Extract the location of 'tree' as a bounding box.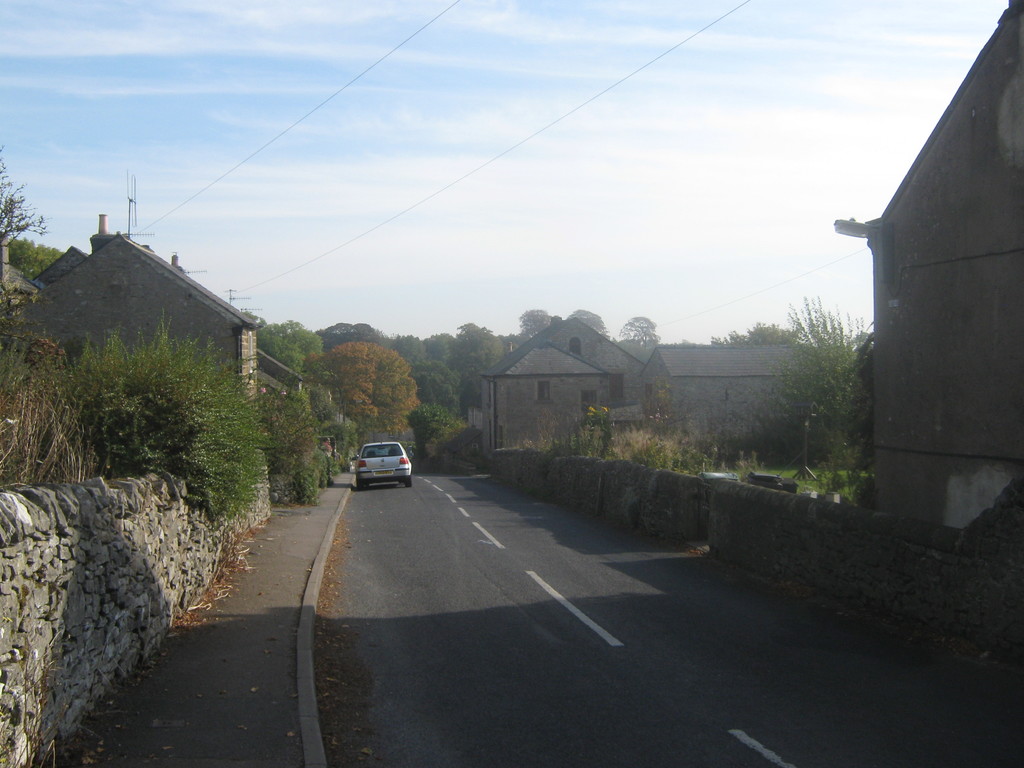
crop(621, 318, 660, 347).
